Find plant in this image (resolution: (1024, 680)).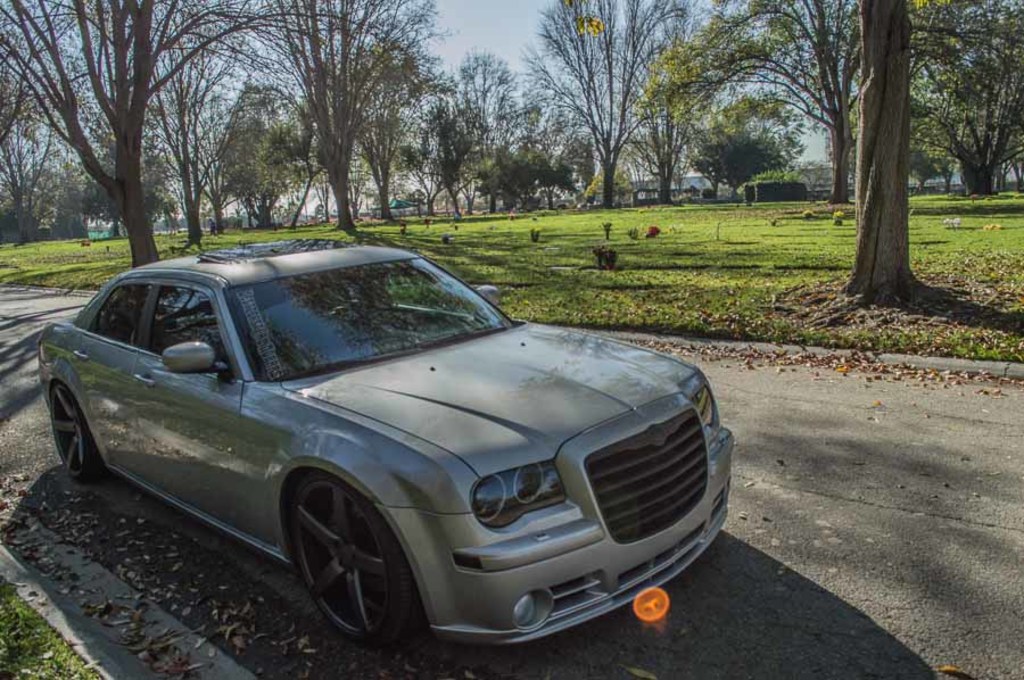
region(0, 577, 105, 679).
